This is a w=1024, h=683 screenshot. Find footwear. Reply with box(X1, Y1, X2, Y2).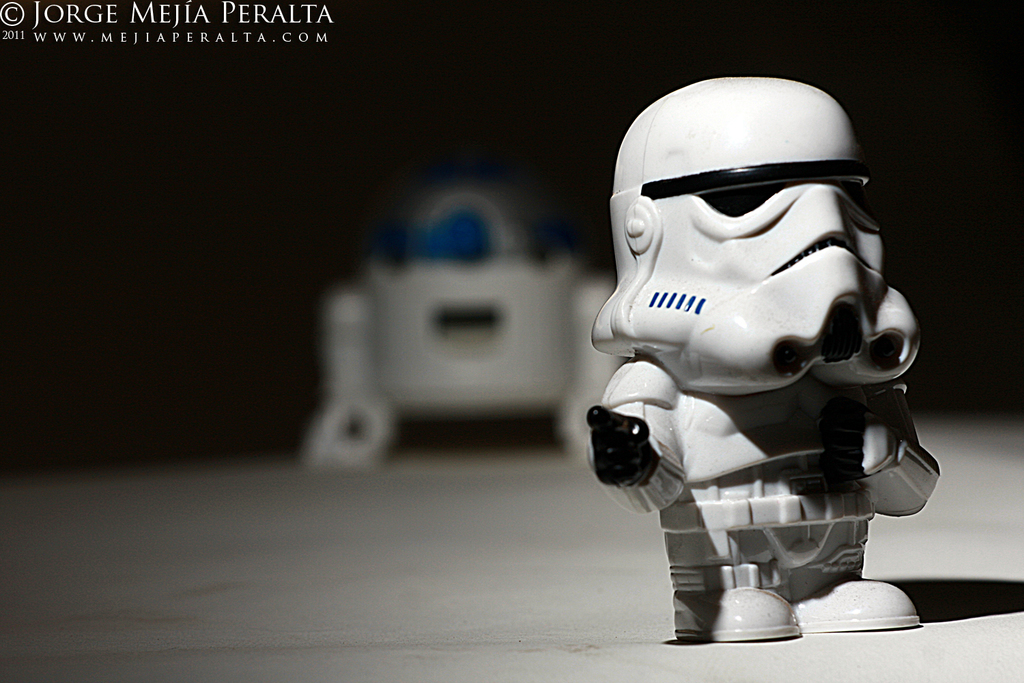
box(799, 563, 918, 640).
